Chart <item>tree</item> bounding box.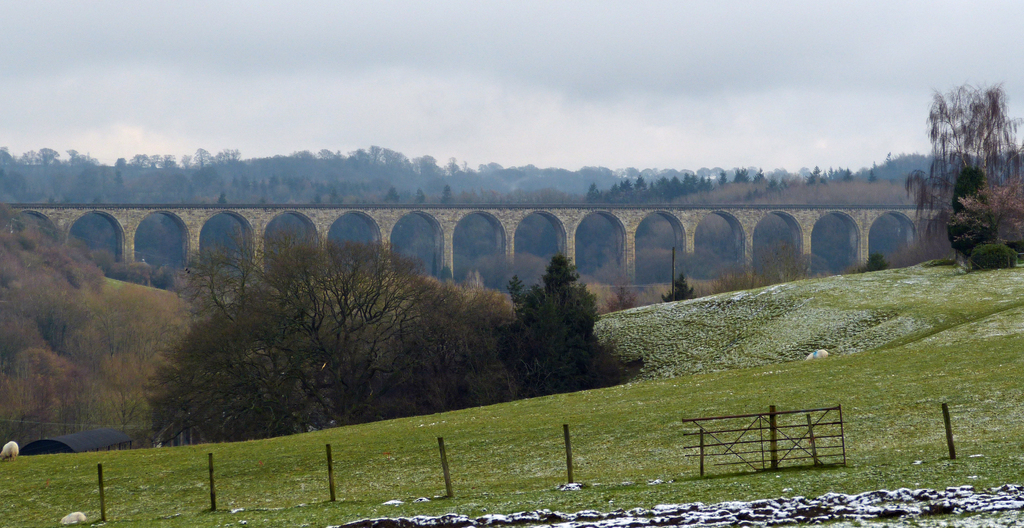
Charted: 141/234/505/449.
